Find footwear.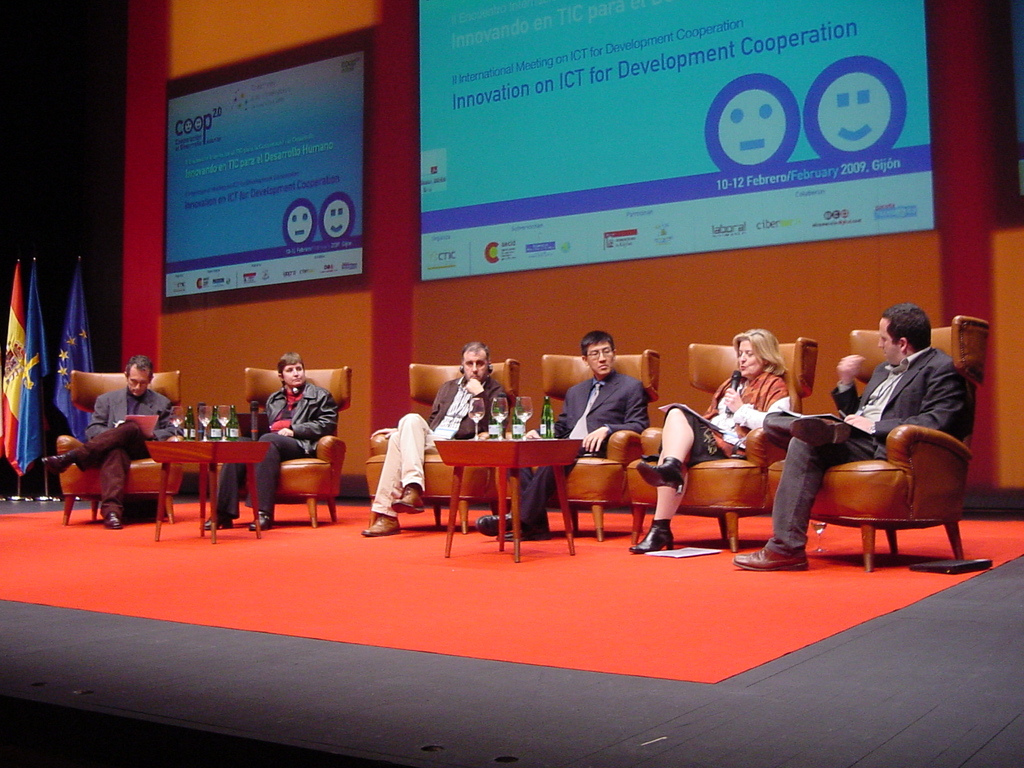
391/490/426/513.
